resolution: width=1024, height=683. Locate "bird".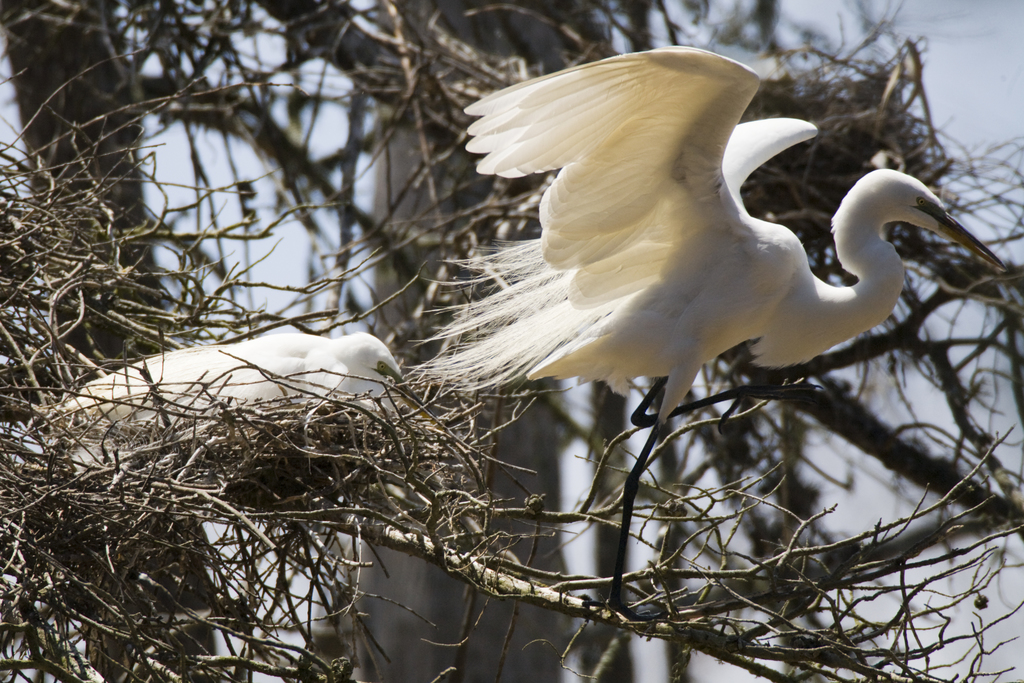
pyautogui.locateOnScreen(61, 329, 470, 471).
